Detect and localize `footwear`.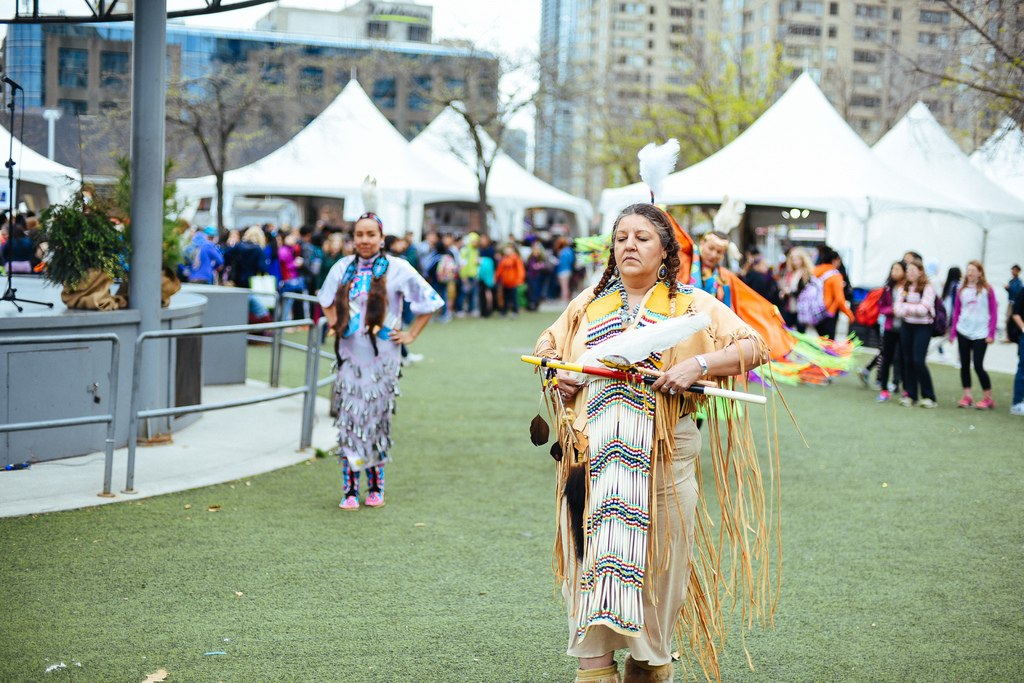
Localized at (364,462,383,508).
